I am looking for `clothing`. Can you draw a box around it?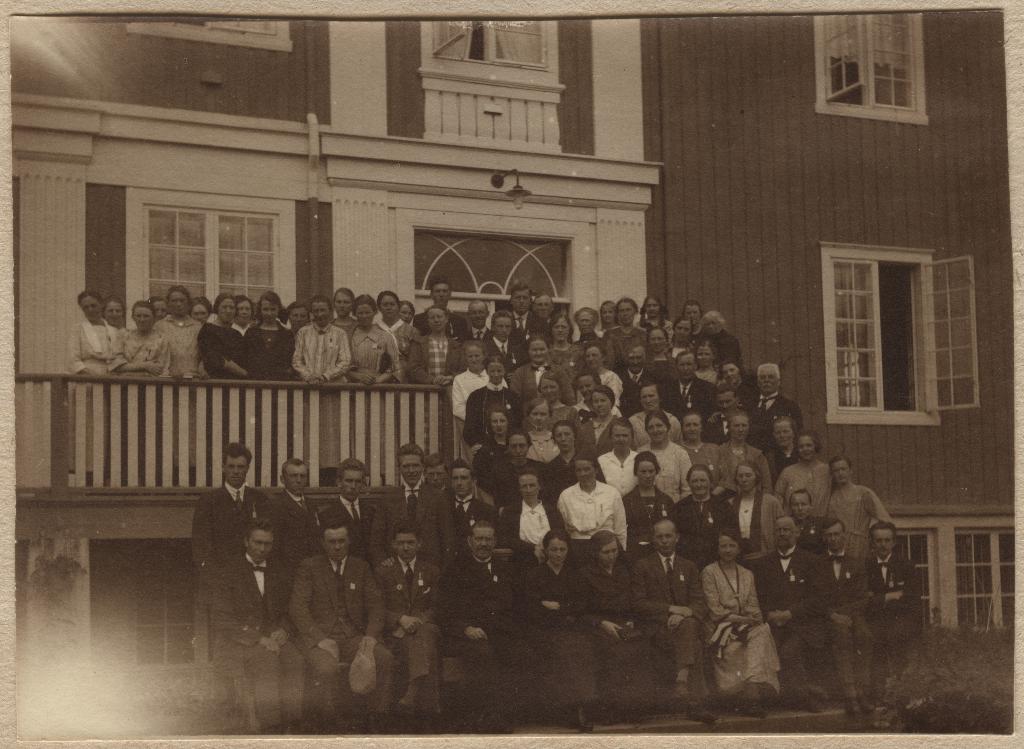
Sure, the bounding box is bbox=[749, 386, 803, 440].
